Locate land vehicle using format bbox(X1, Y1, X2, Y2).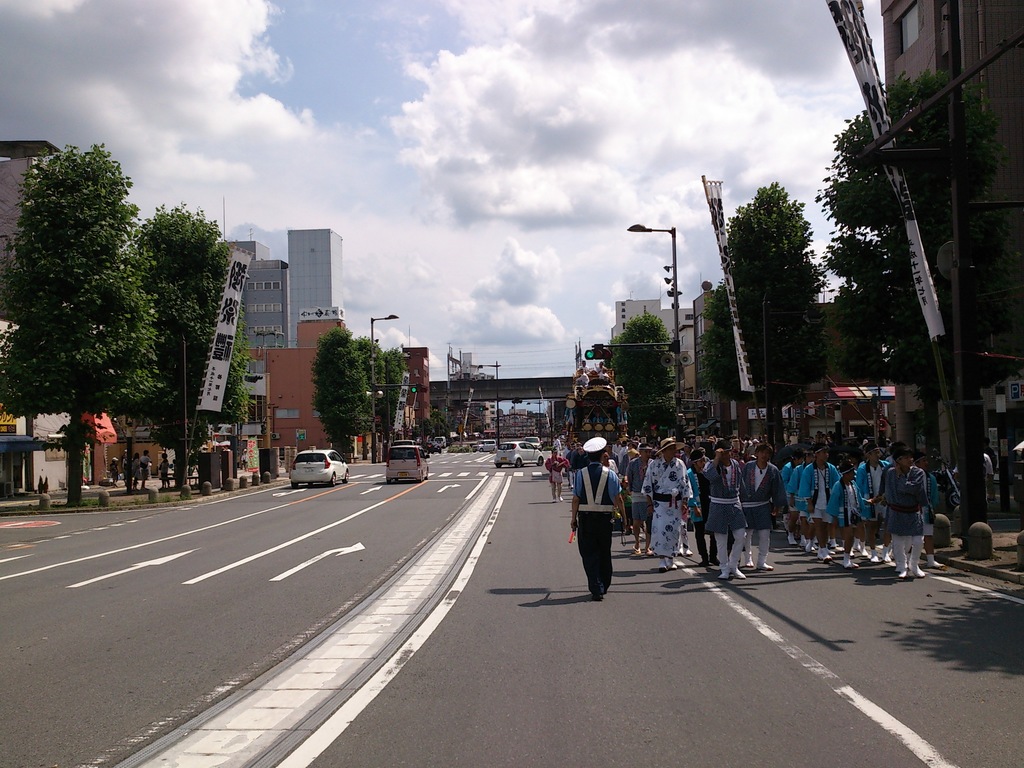
bbox(386, 444, 431, 483).
